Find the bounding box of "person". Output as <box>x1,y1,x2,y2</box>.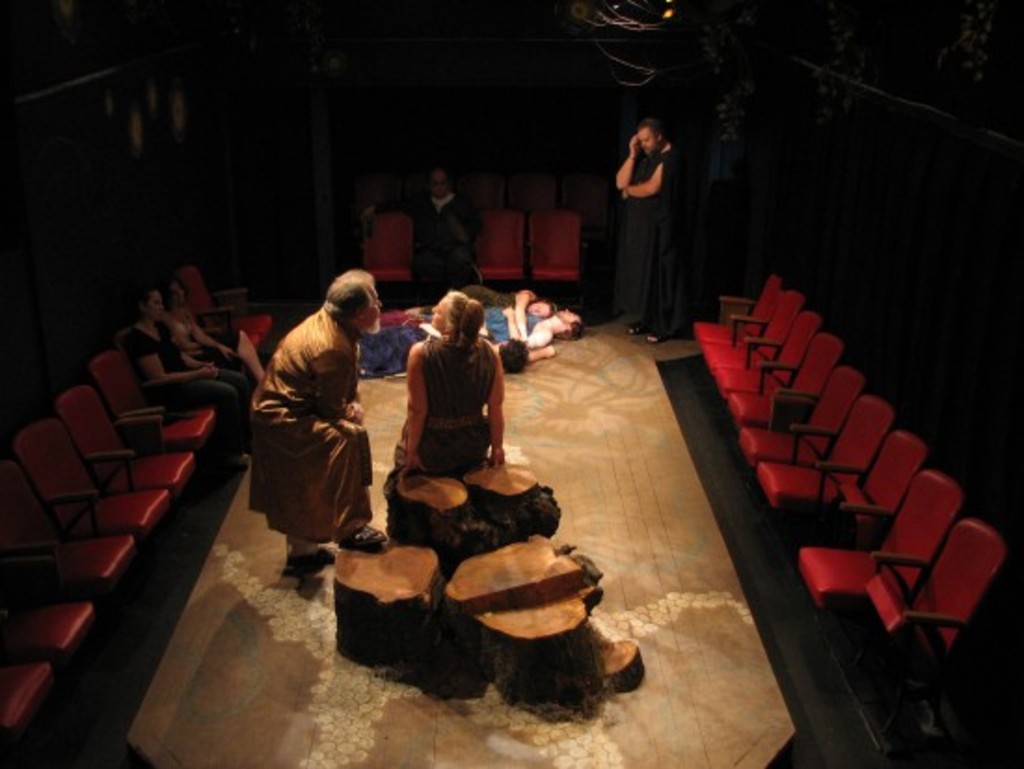
<box>371,333,553,384</box>.
